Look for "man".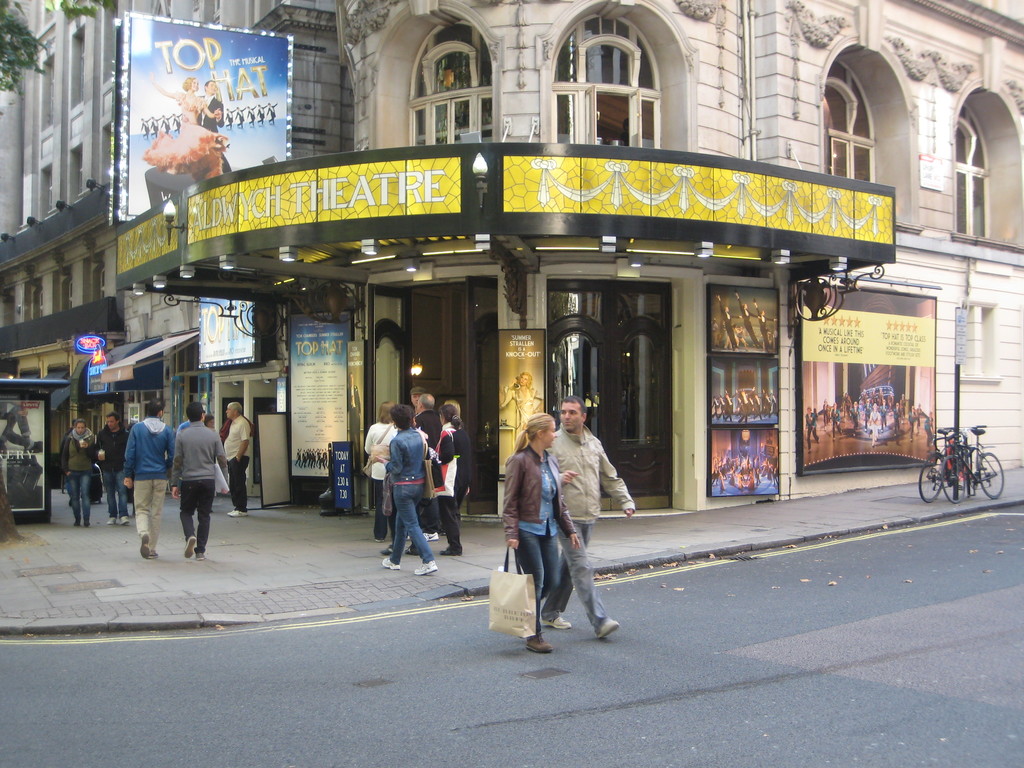
Found: (left=160, top=113, right=172, bottom=132).
